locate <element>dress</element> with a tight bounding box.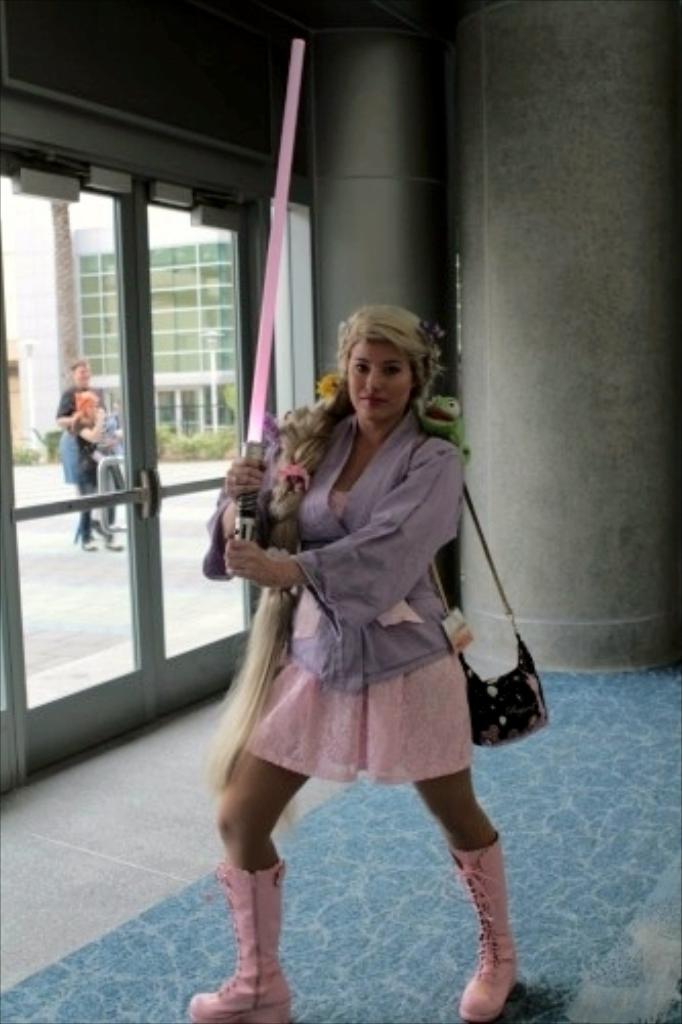
select_region(201, 412, 520, 754).
